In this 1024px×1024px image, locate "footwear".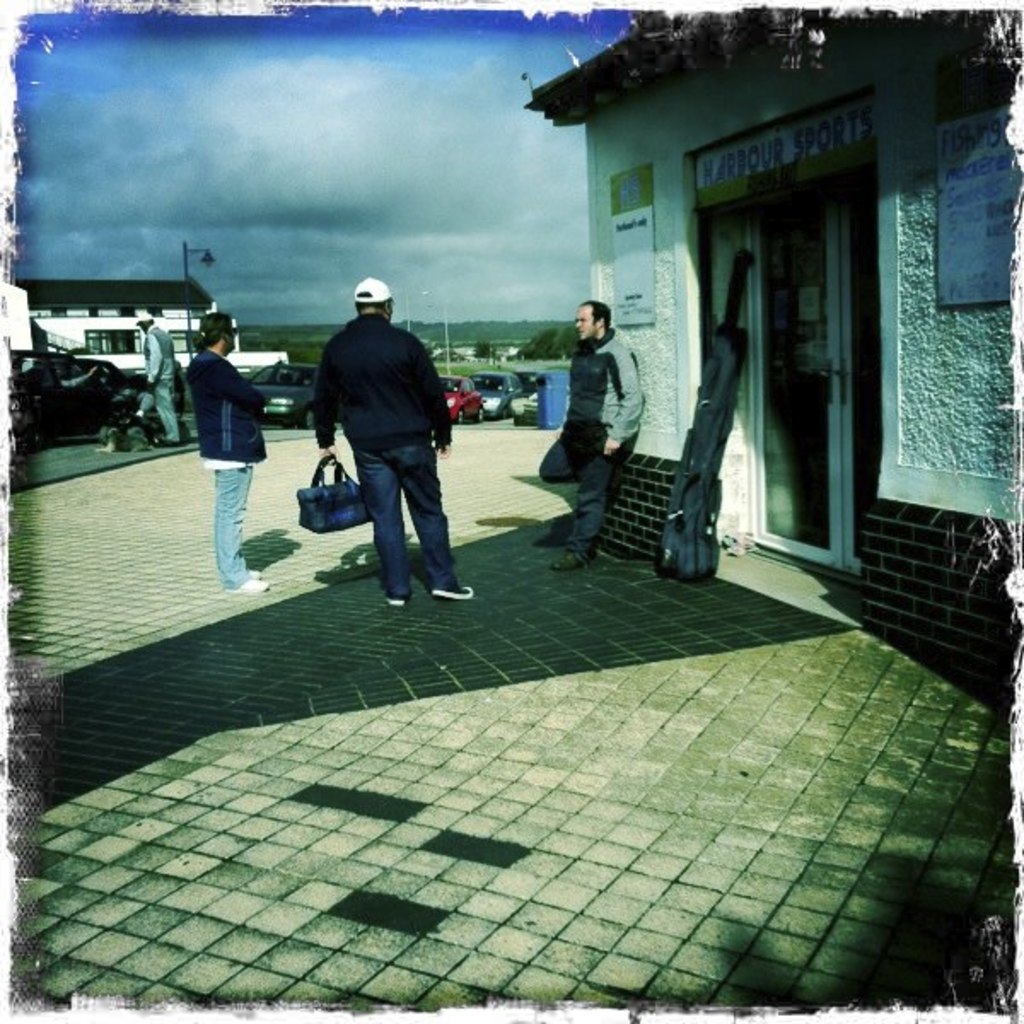
Bounding box: (550,546,602,568).
